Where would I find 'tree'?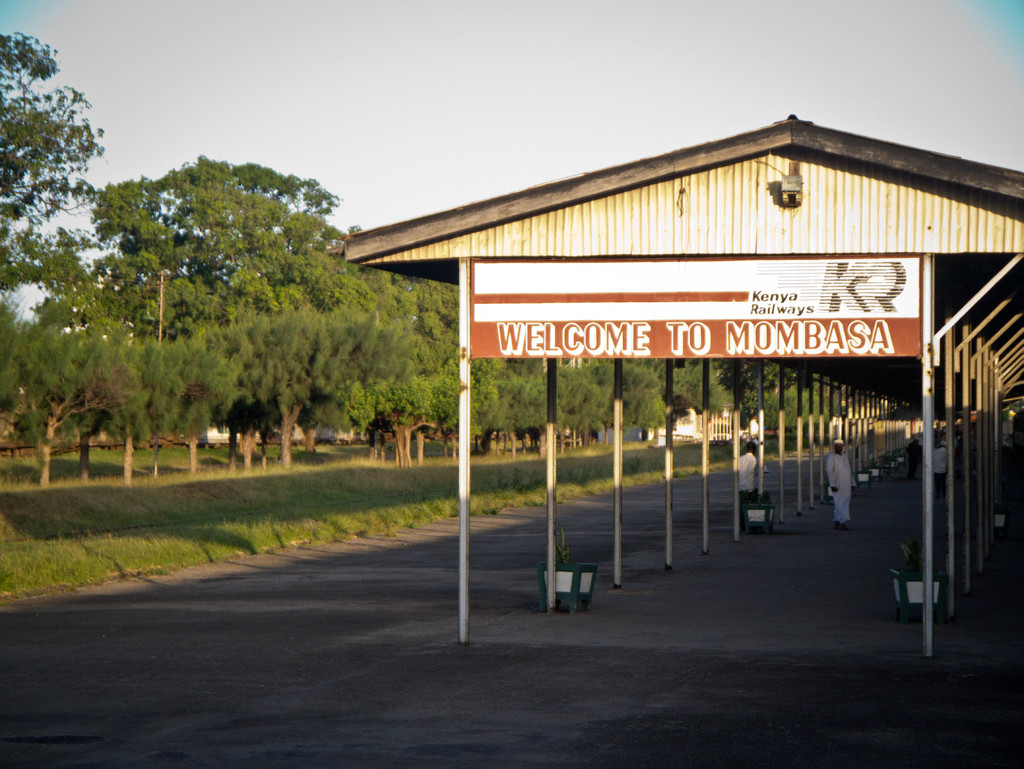
At Rect(641, 391, 661, 444).
